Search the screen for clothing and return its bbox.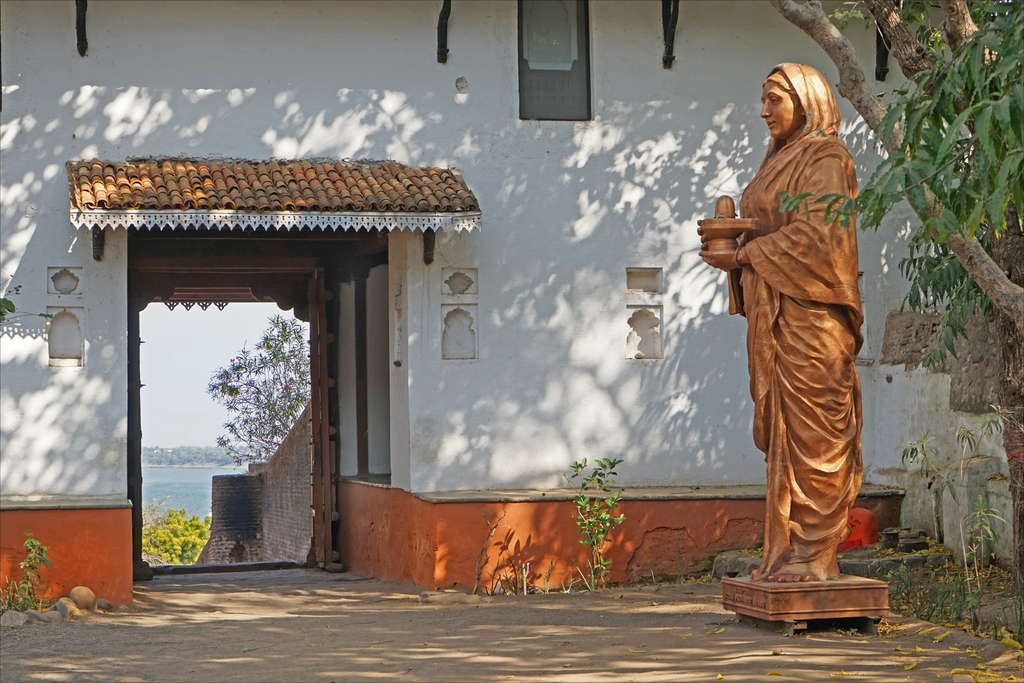
Found: {"left": 740, "top": 61, "right": 865, "bottom": 577}.
